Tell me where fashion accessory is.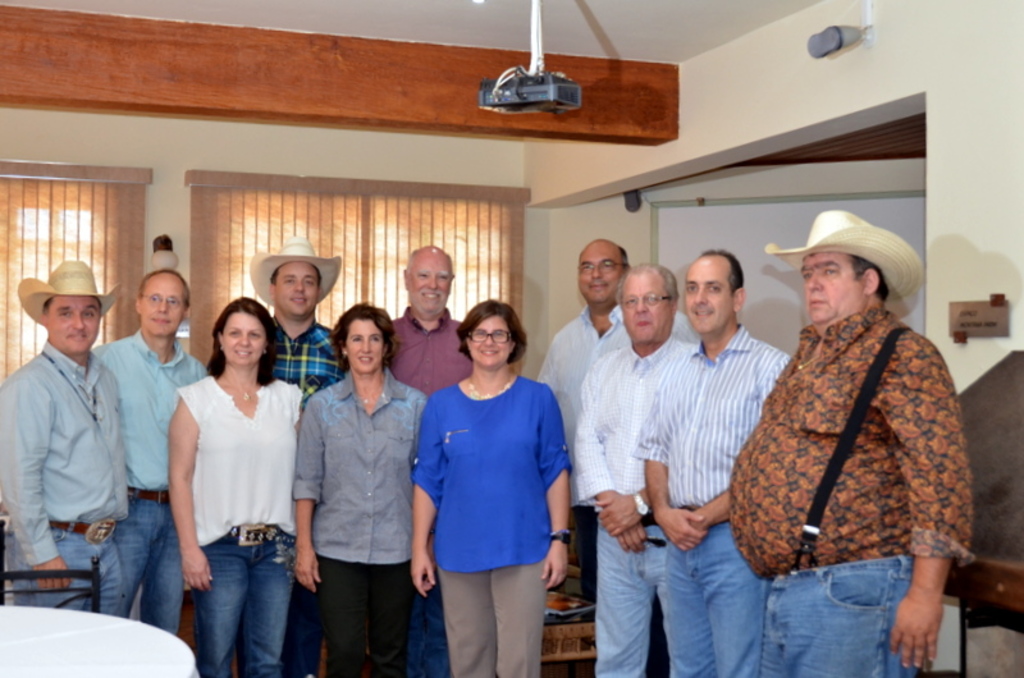
fashion accessory is at 47 516 124 548.
